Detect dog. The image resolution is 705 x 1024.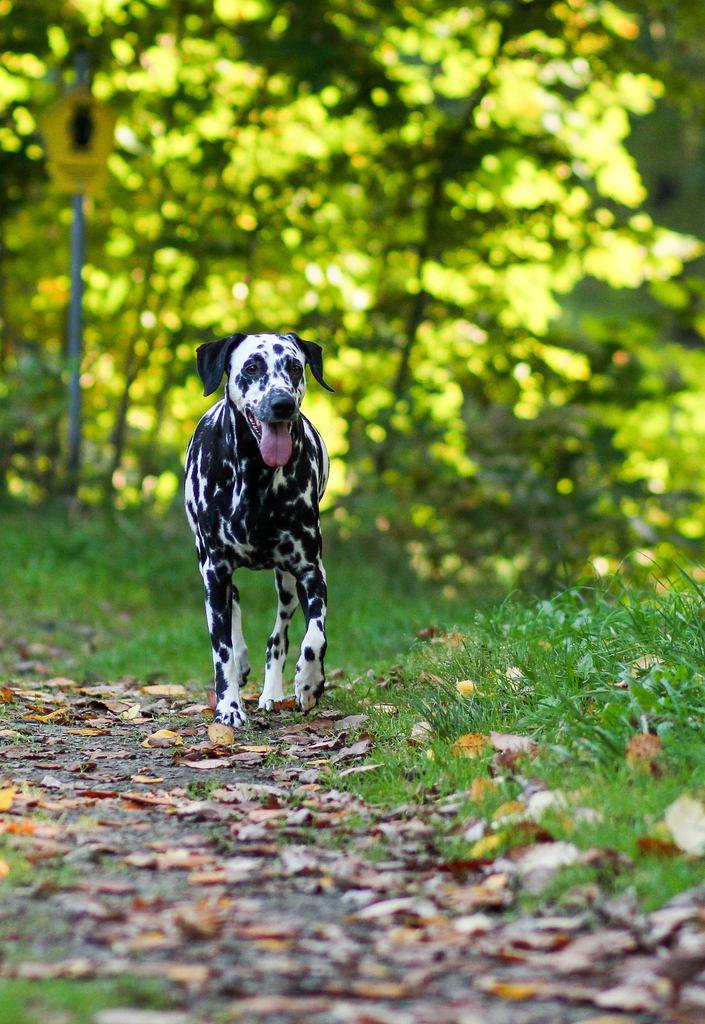
BBox(186, 330, 329, 735).
